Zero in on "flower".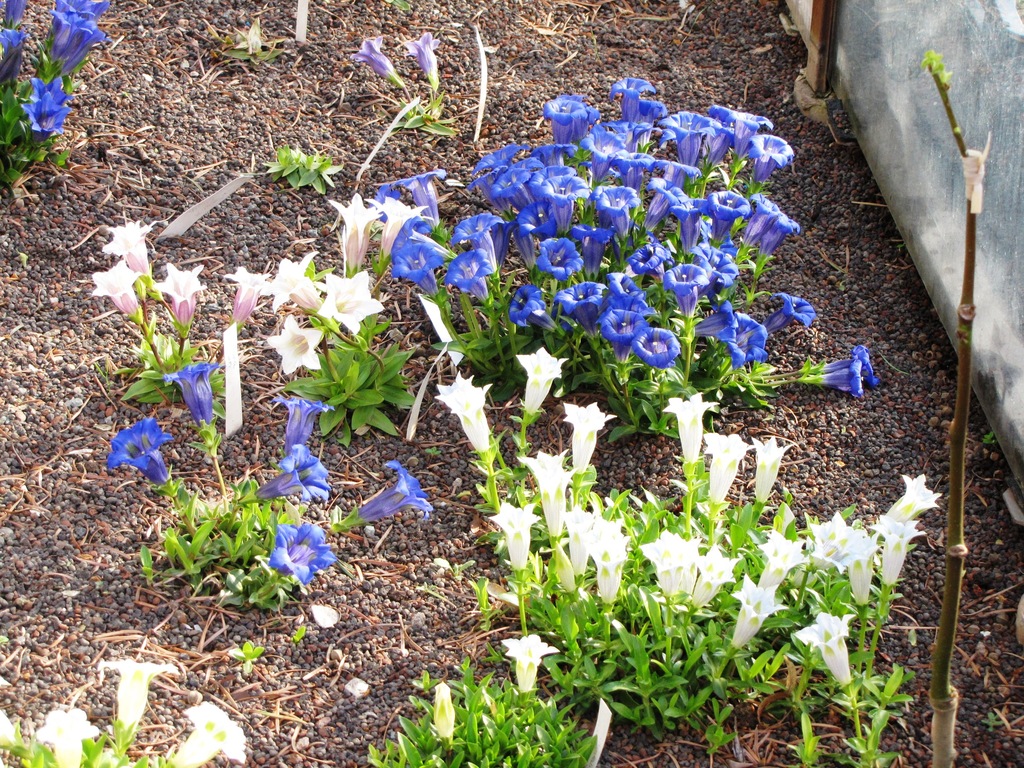
Zeroed in: BBox(103, 220, 153, 298).
